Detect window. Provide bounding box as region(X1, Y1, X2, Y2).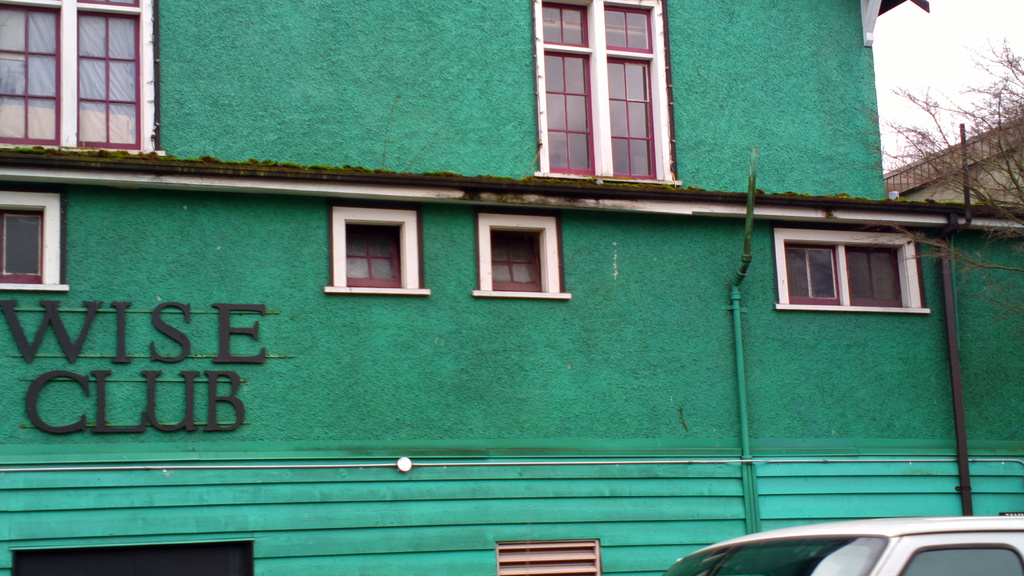
region(489, 230, 548, 291).
